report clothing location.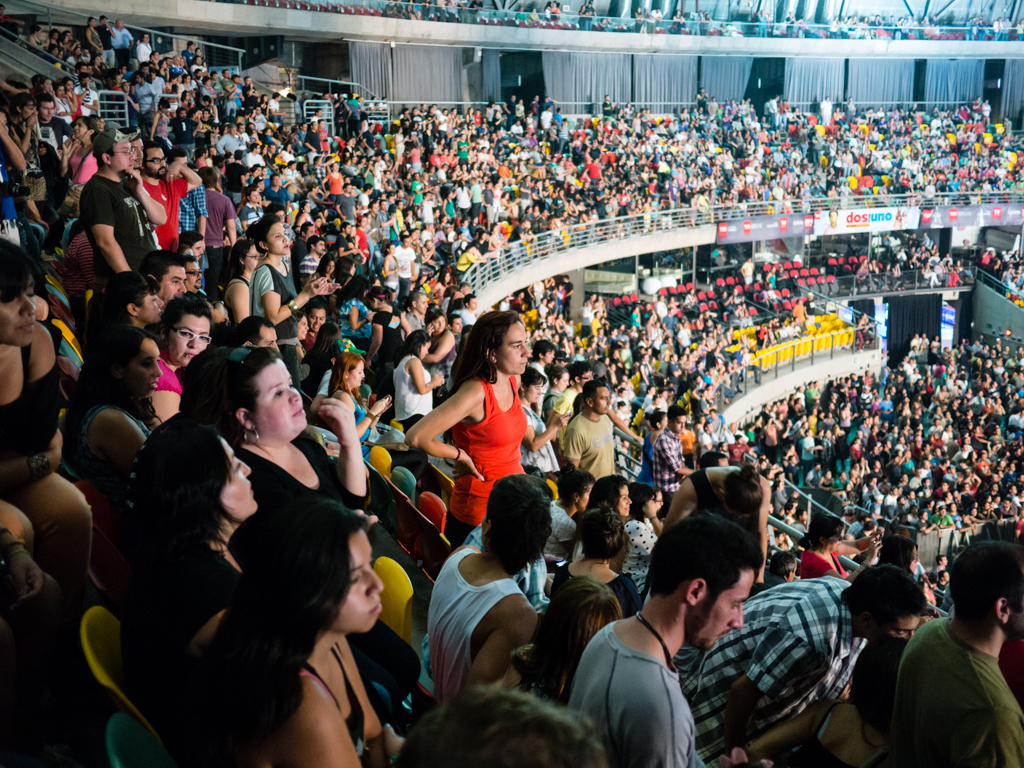
Report: crop(557, 406, 623, 476).
